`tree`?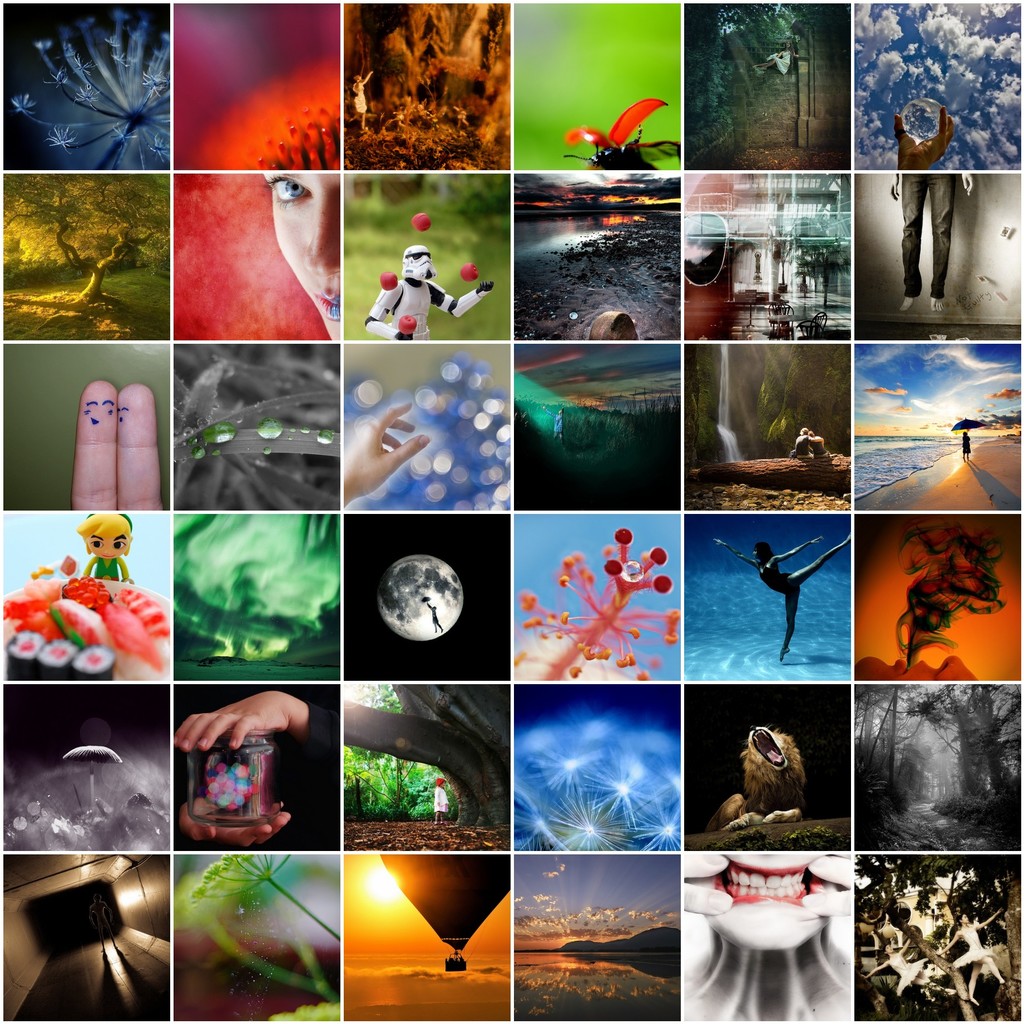
box=[345, 686, 513, 826]
